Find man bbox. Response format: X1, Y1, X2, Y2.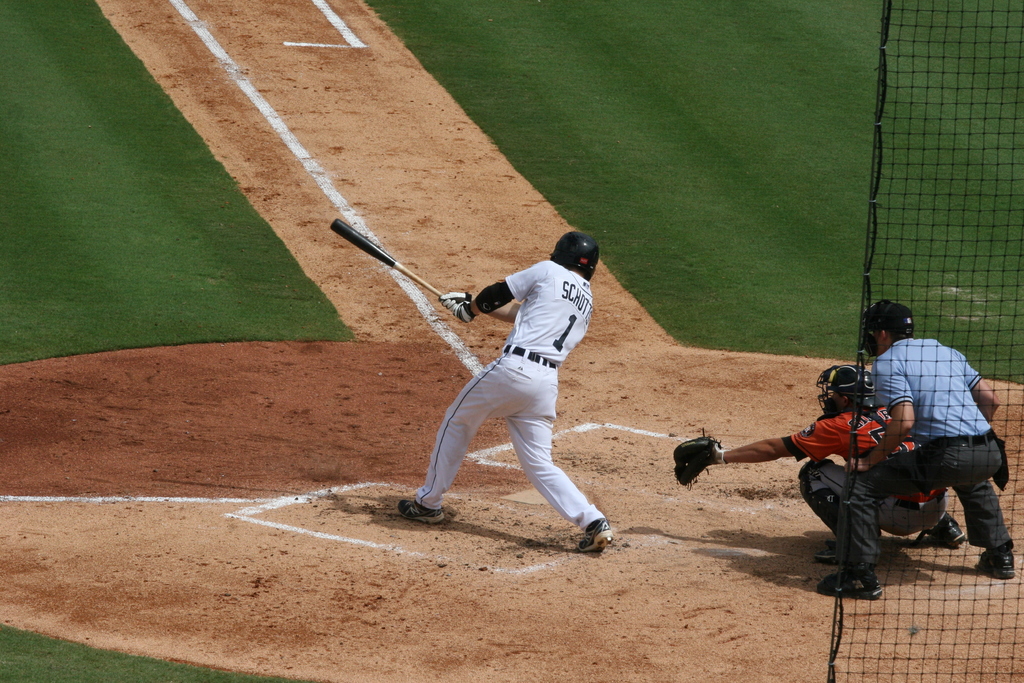
659, 361, 971, 561.
